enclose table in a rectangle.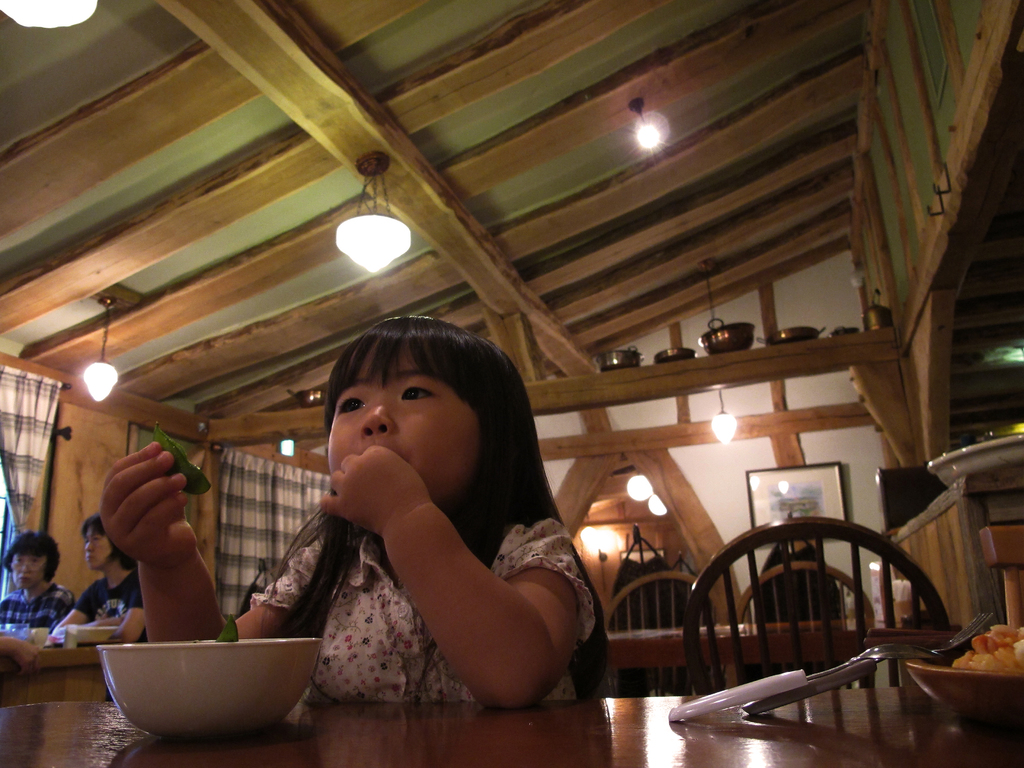
[608, 627, 904, 676].
